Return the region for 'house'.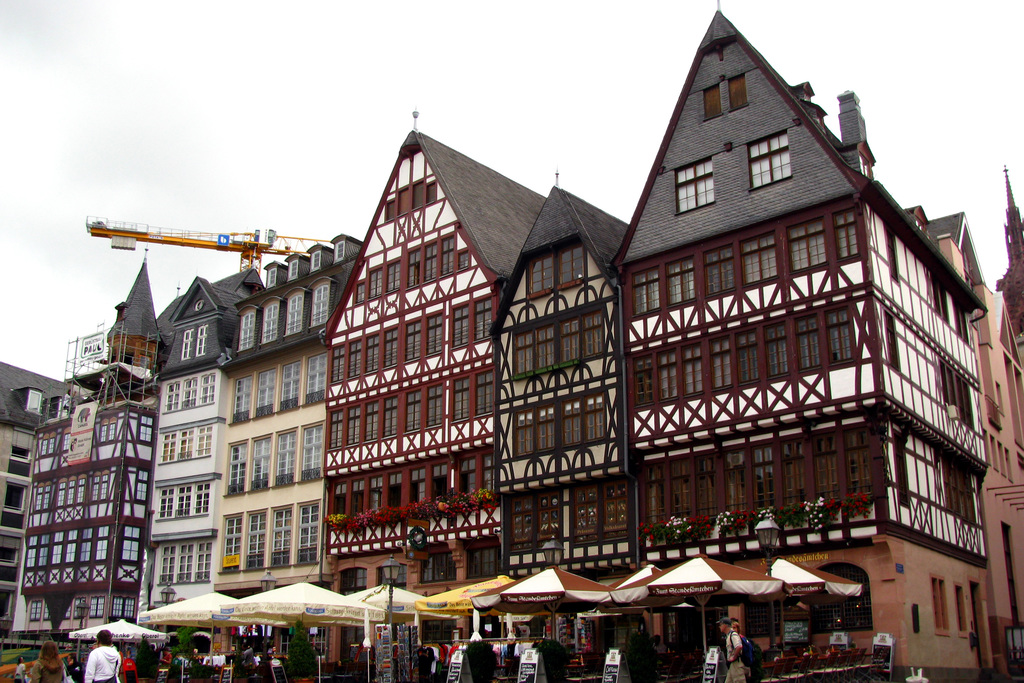
box=[328, 131, 564, 655].
